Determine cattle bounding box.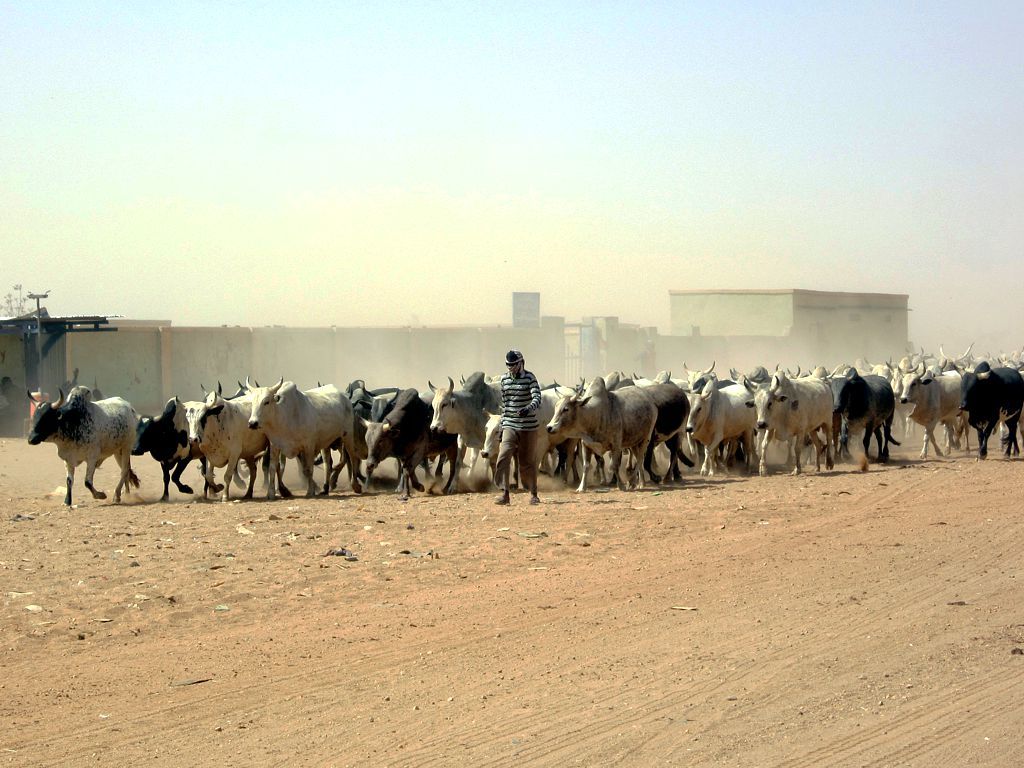
Determined: select_region(175, 397, 246, 503).
